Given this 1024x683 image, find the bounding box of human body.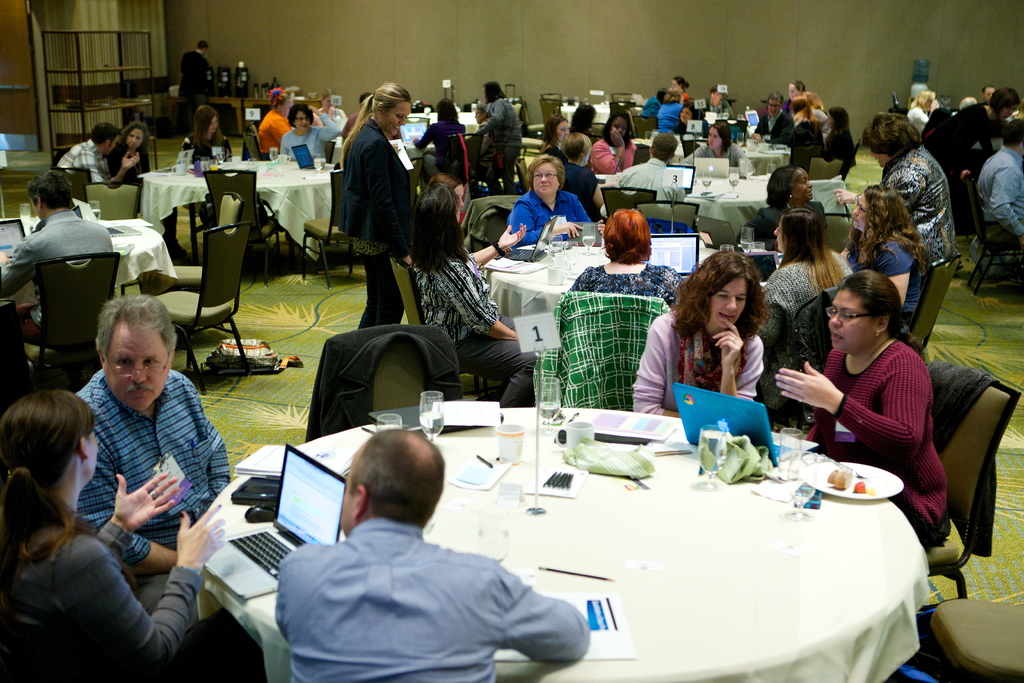
<box>564,168,600,217</box>.
